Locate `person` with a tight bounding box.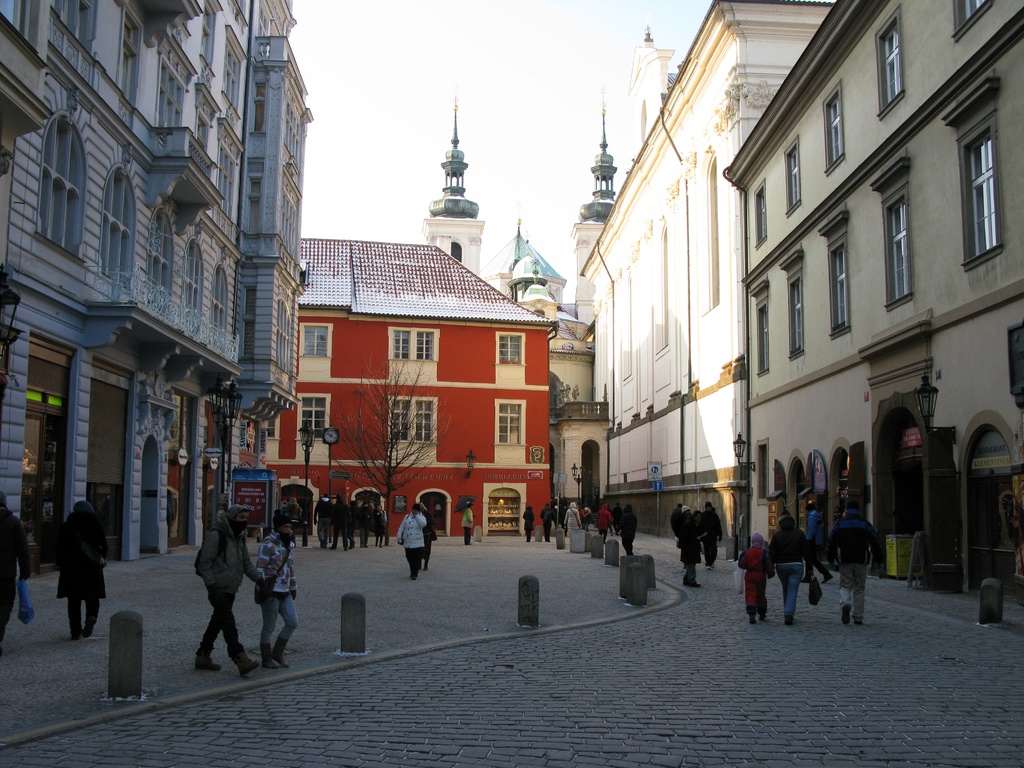
locate(253, 502, 299, 662).
